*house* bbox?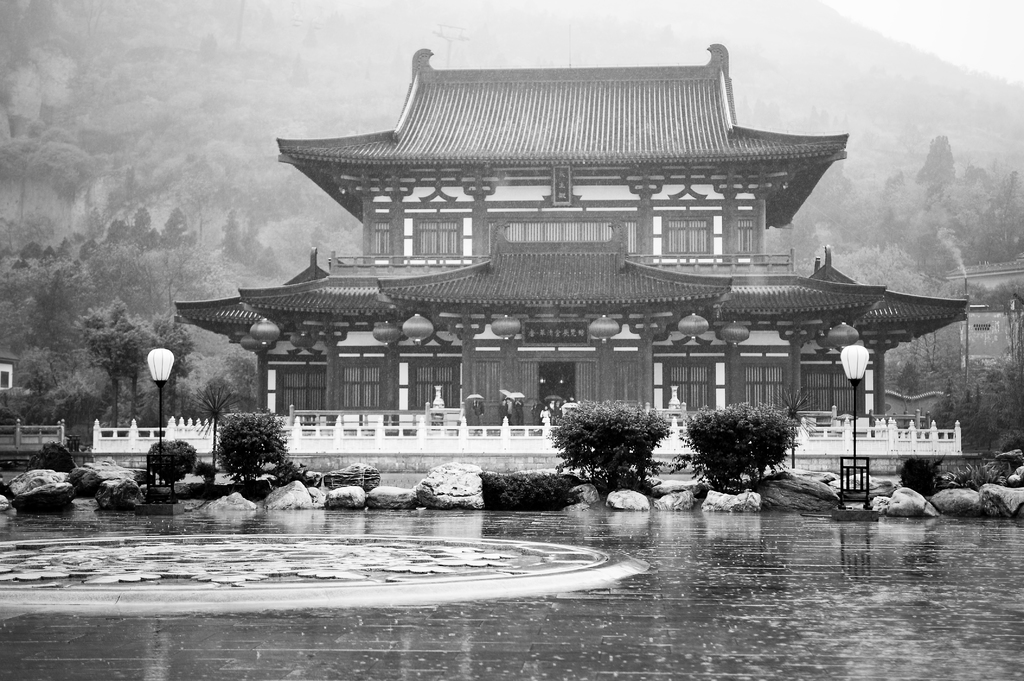
0/349/17/392
